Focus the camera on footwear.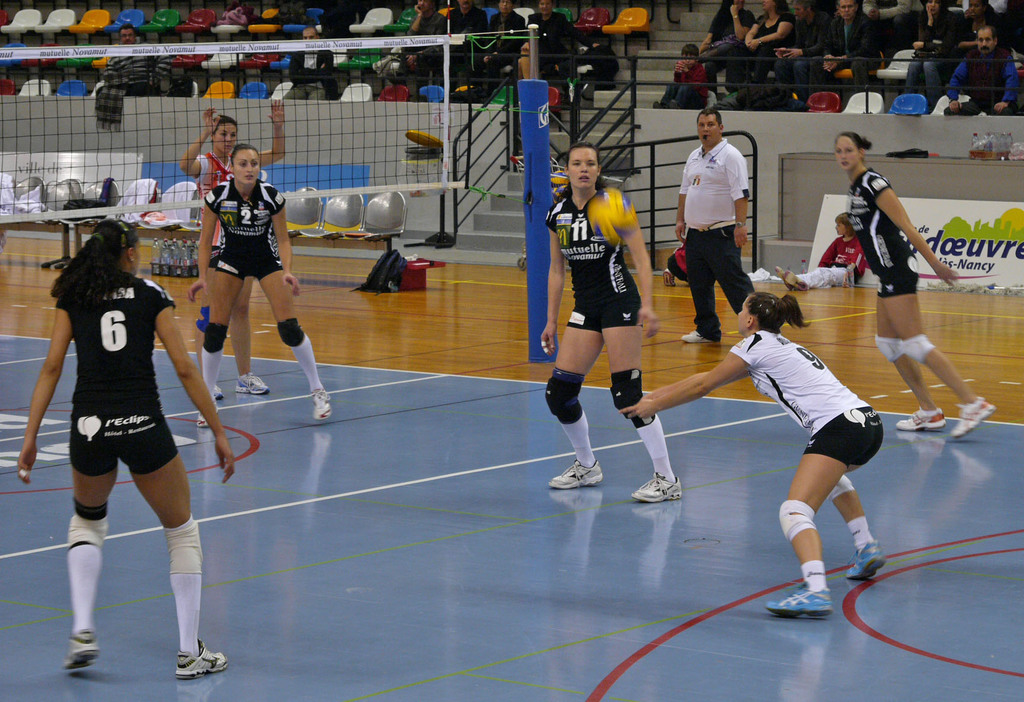
Focus region: bbox(947, 399, 995, 440).
